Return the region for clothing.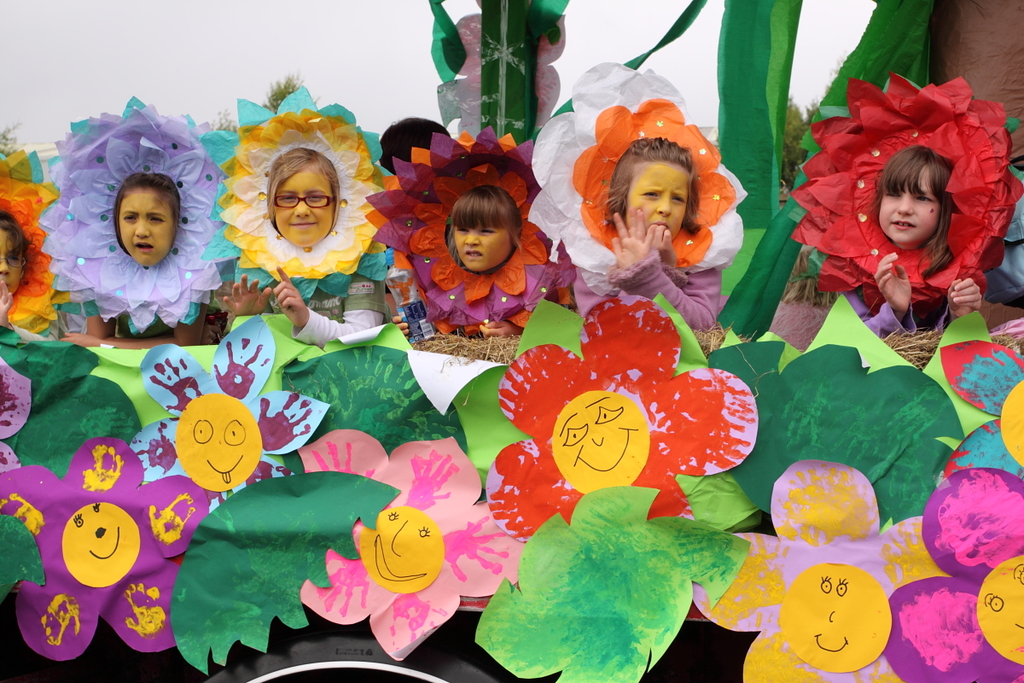
region(223, 272, 390, 347).
